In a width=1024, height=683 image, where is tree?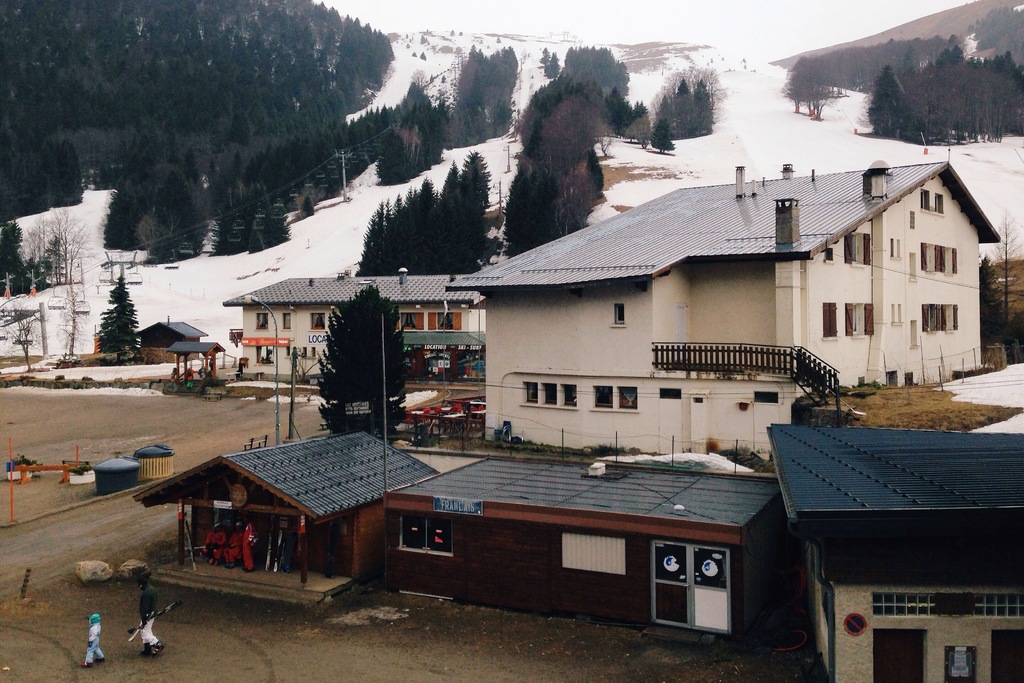
select_region(783, 56, 831, 116).
